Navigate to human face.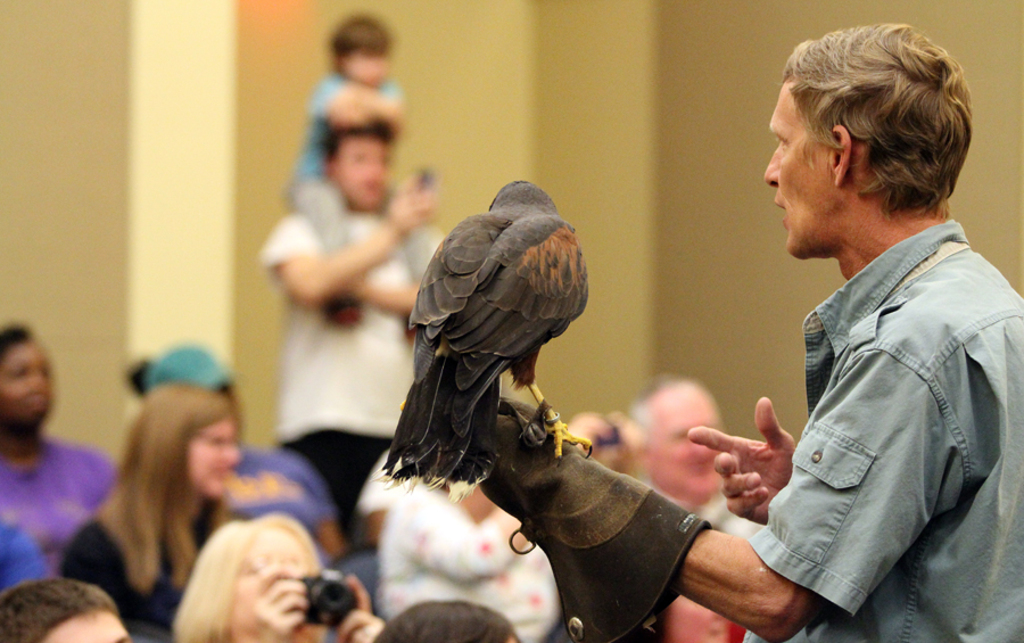
Navigation target: 231/525/307/633.
